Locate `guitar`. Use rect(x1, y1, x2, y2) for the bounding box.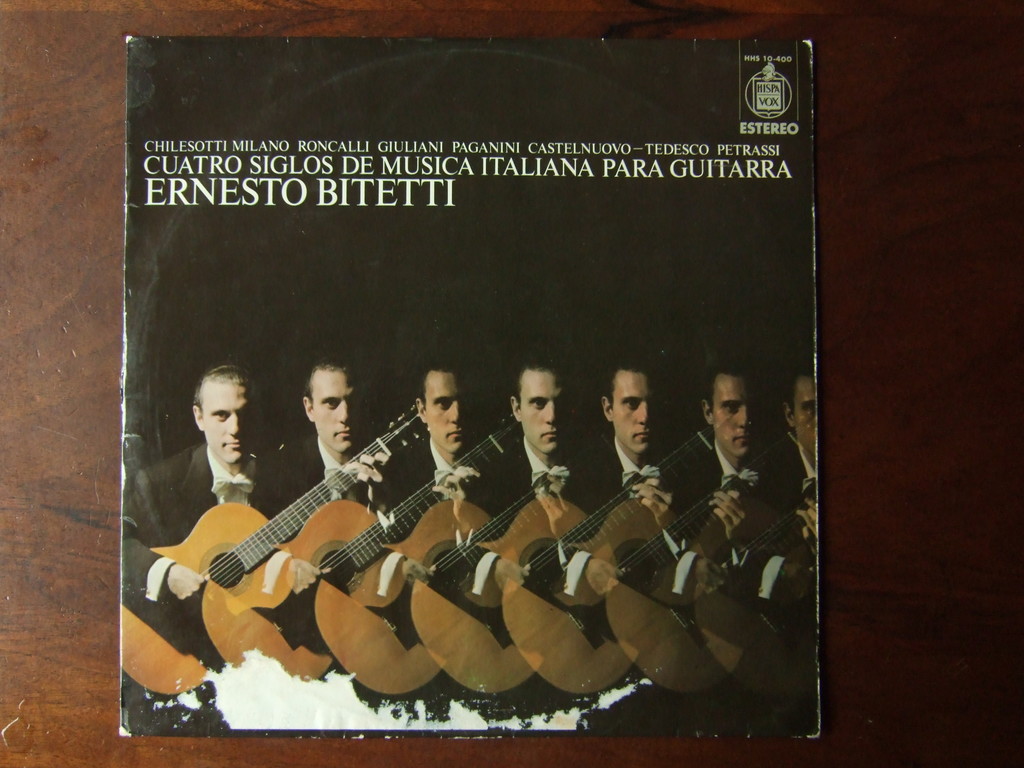
rect(407, 424, 715, 701).
